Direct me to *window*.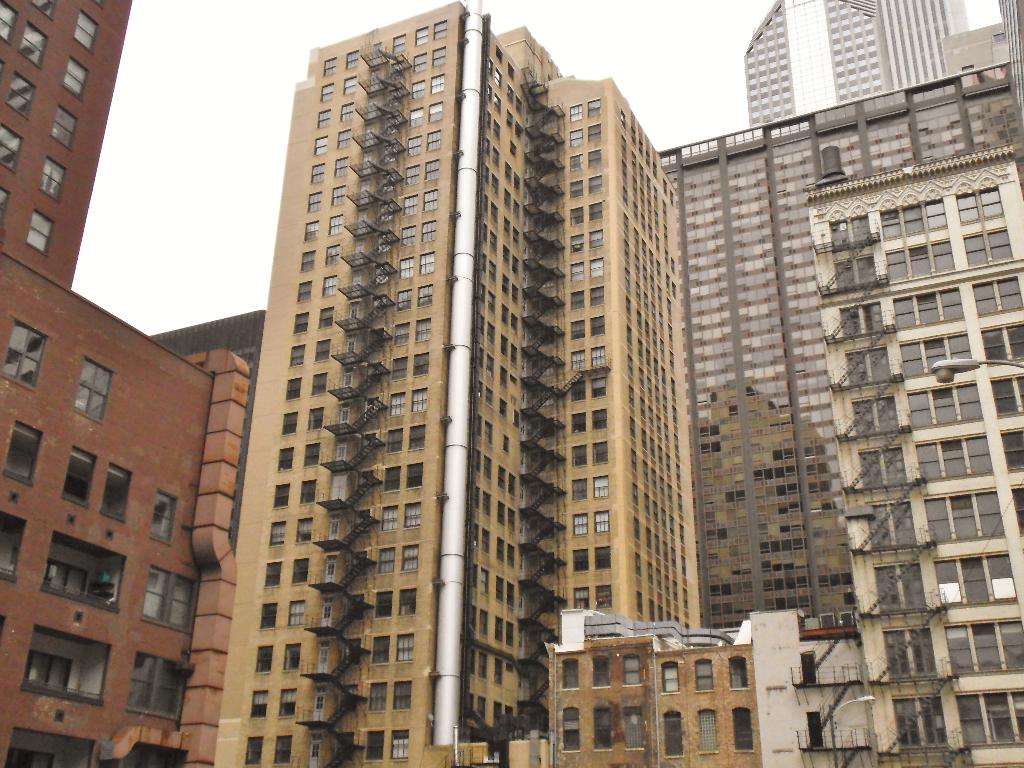
Direction: 477:566:493:601.
